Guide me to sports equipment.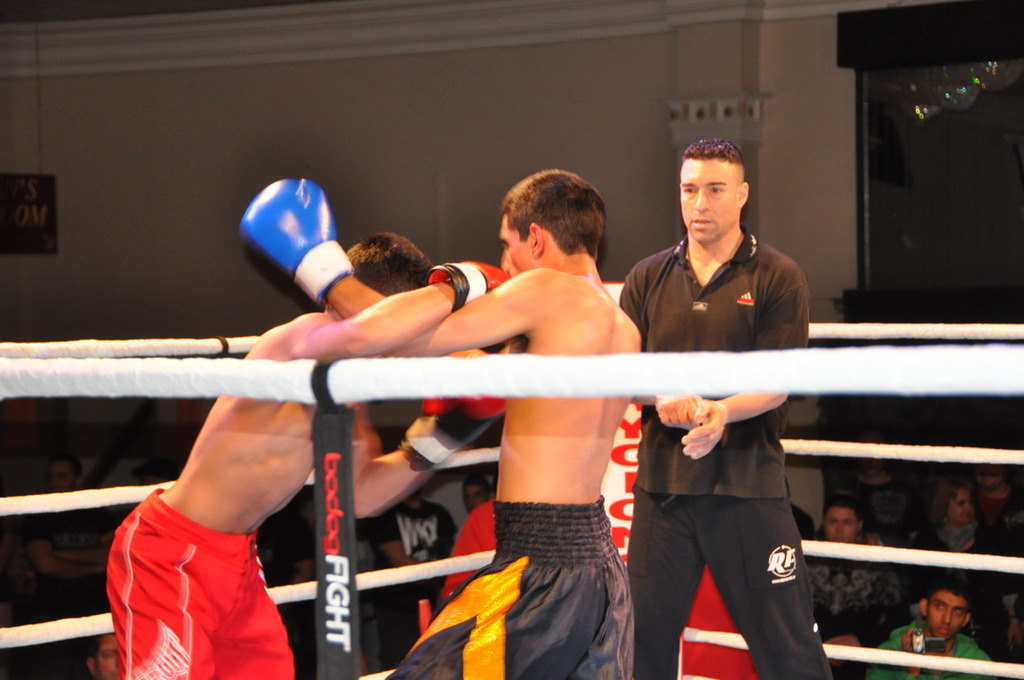
Guidance: 427/260/507/318.
